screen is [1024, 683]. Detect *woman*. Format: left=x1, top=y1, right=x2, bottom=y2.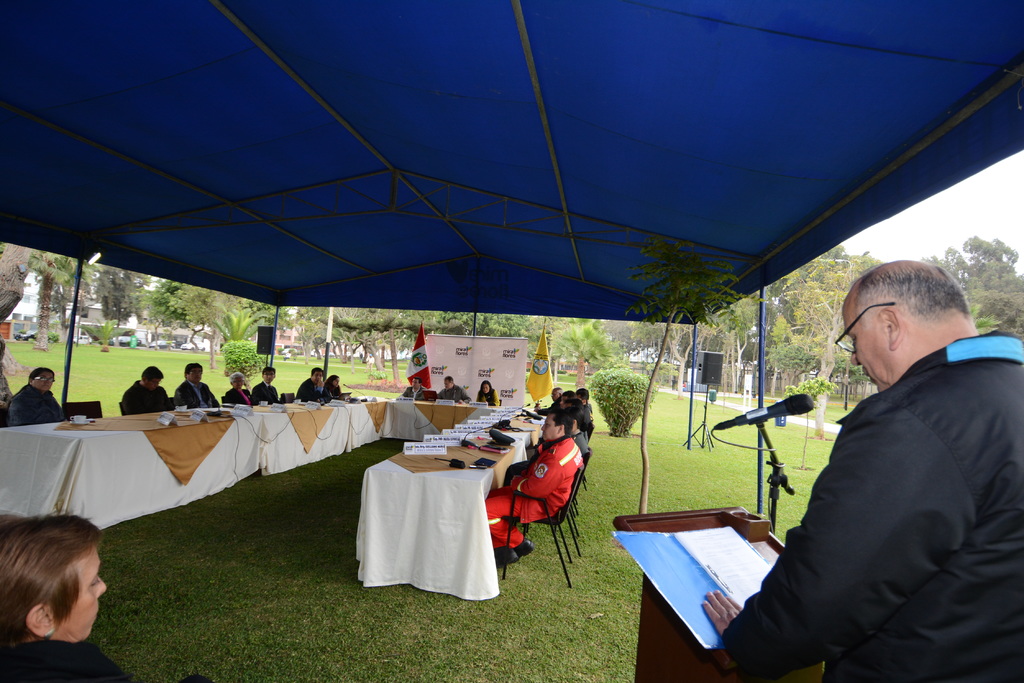
left=4, top=363, right=69, bottom=426.
